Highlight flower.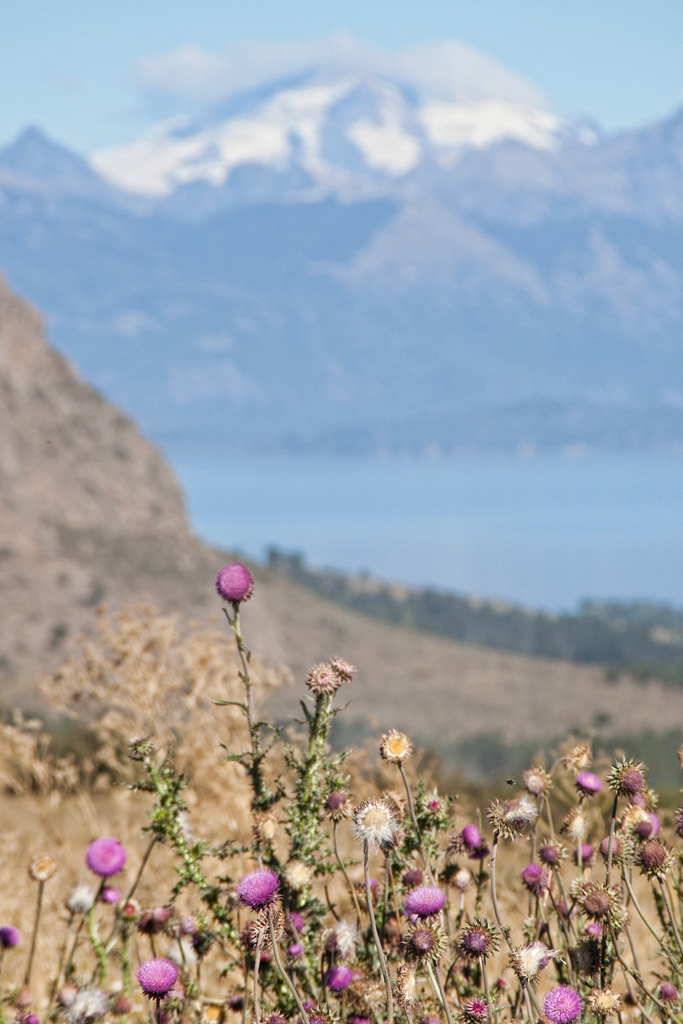
Highlighted region: rect(100, 886, 117, 908).
